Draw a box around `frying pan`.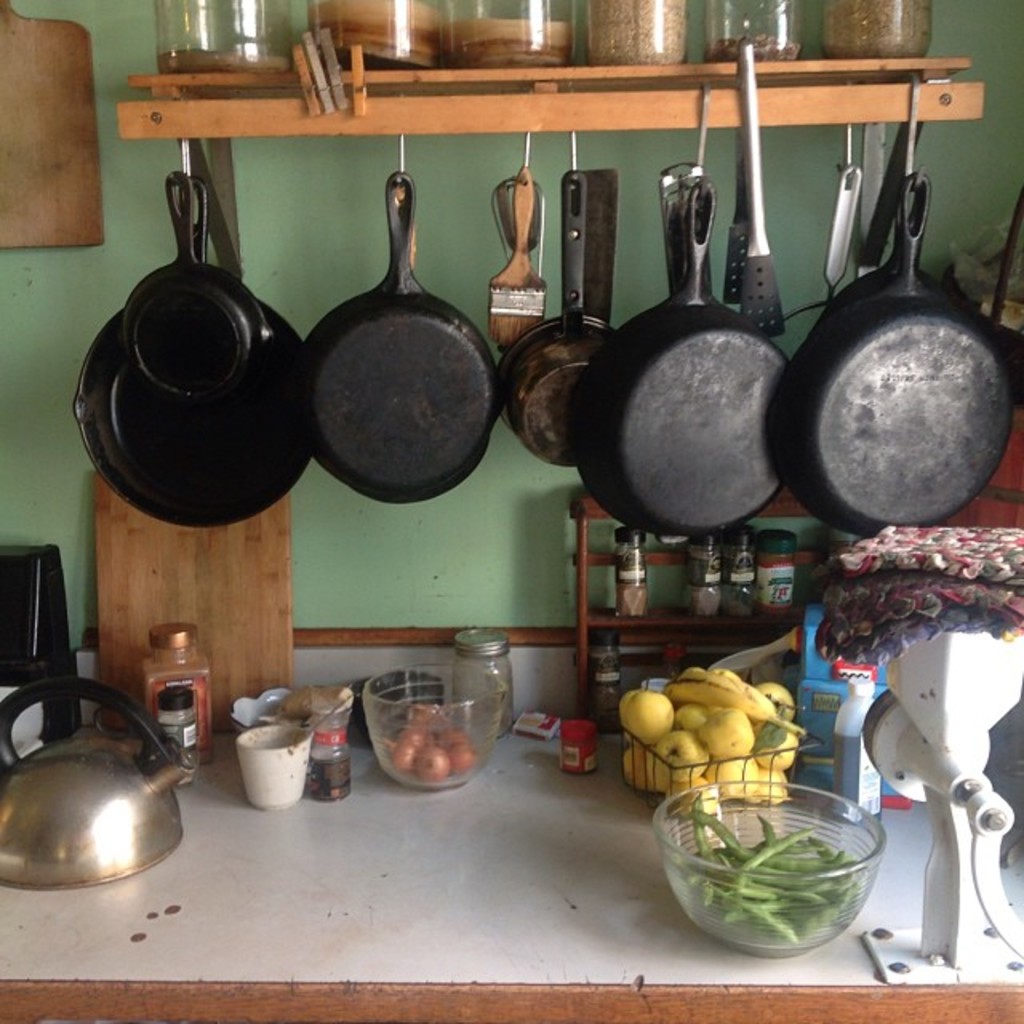
[left=302, top=162, right=482, bottom=501].
